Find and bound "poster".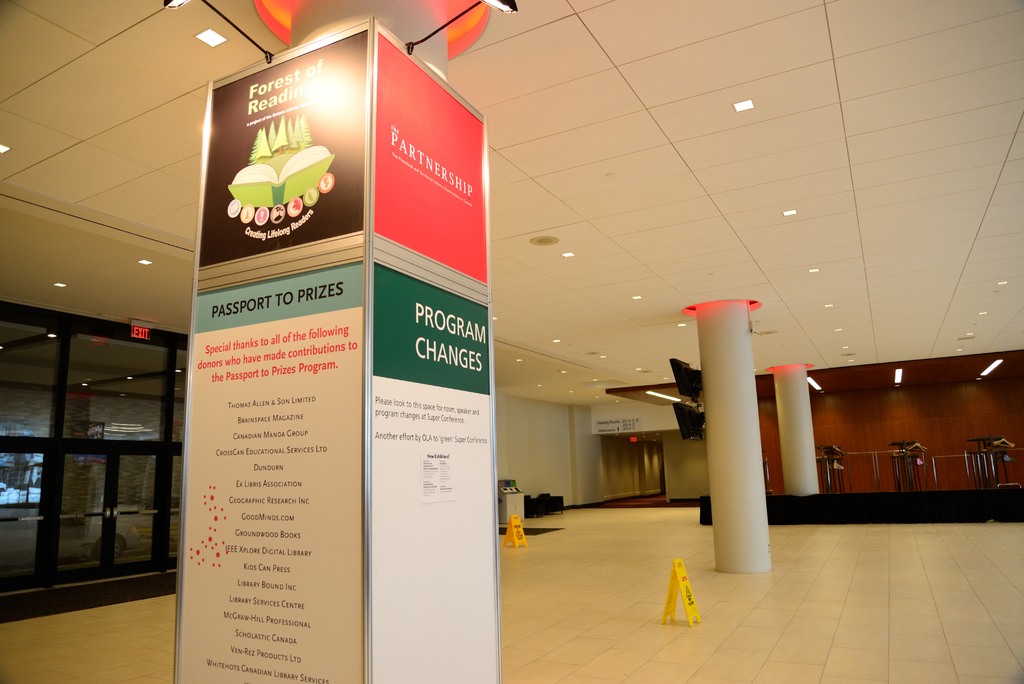
Bound: left=376, top=31, right=486, bottom=289.
